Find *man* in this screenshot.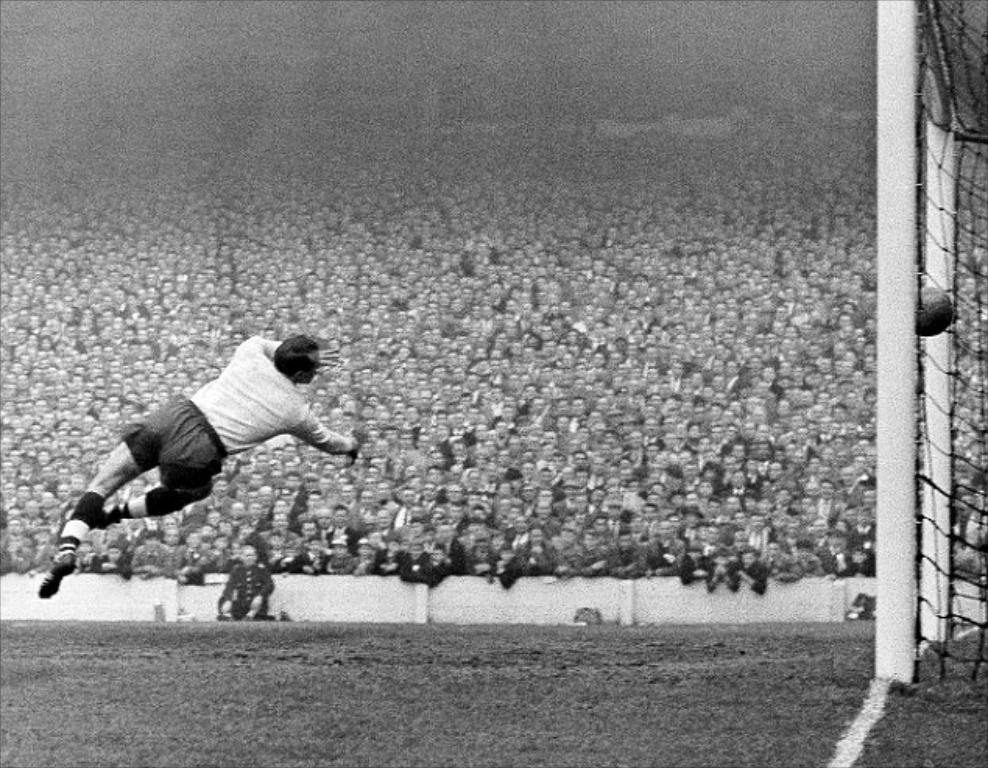
The bounding box for *man* is pyautogui.locateOnScreen(22, 324, 371, 631).
